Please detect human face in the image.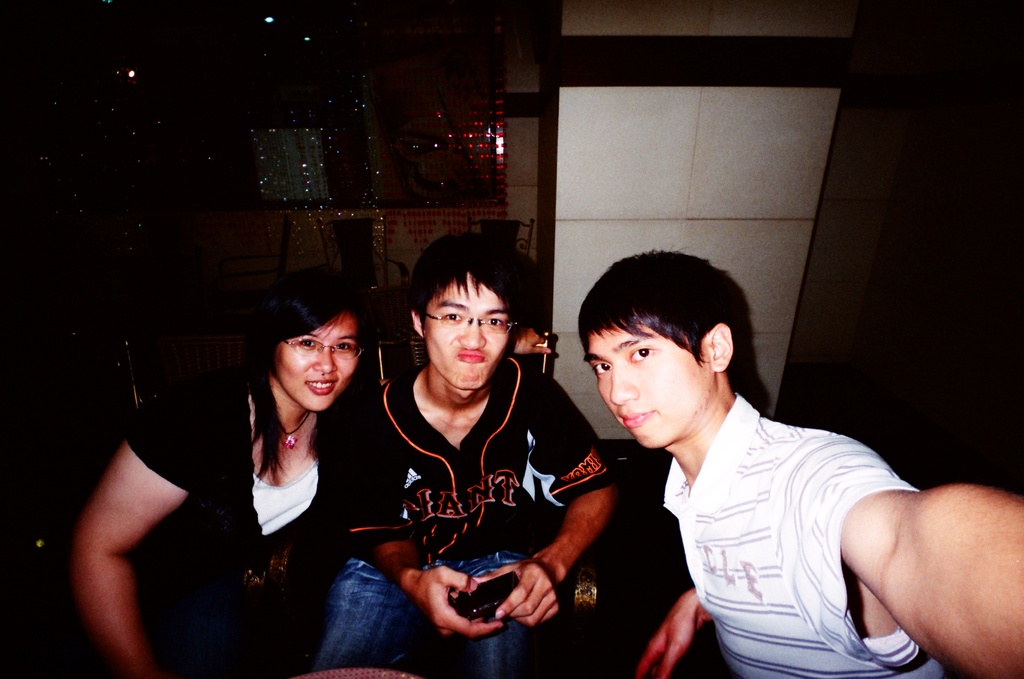
{"left": 584, "top": 326, "right": 715, "bottom": 443}.
